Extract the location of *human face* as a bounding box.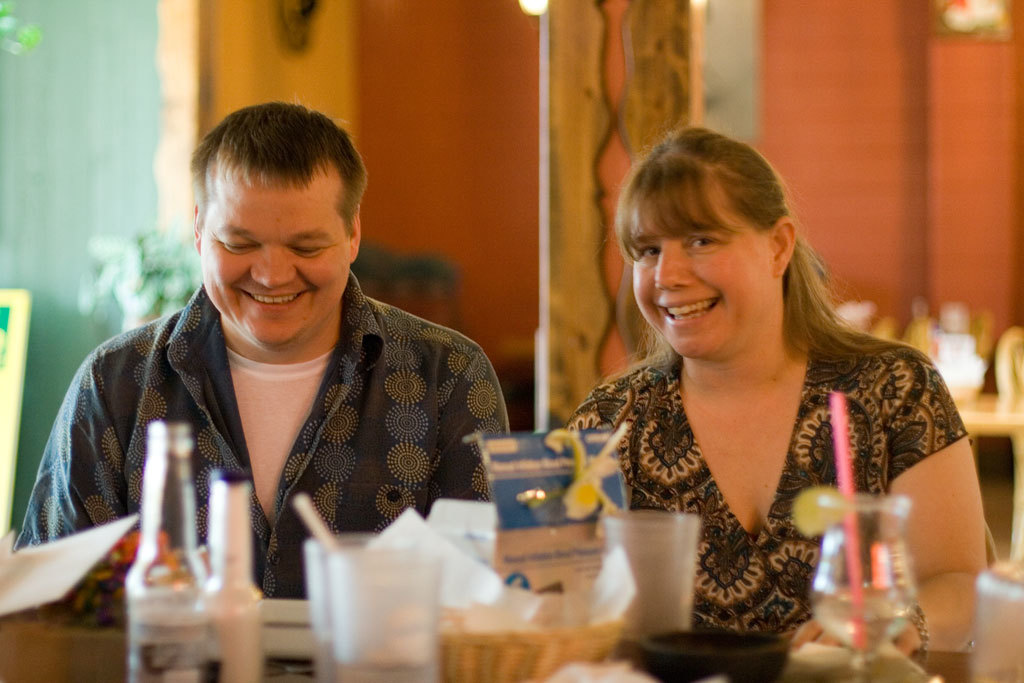
region(628, 174, 775, 357).
